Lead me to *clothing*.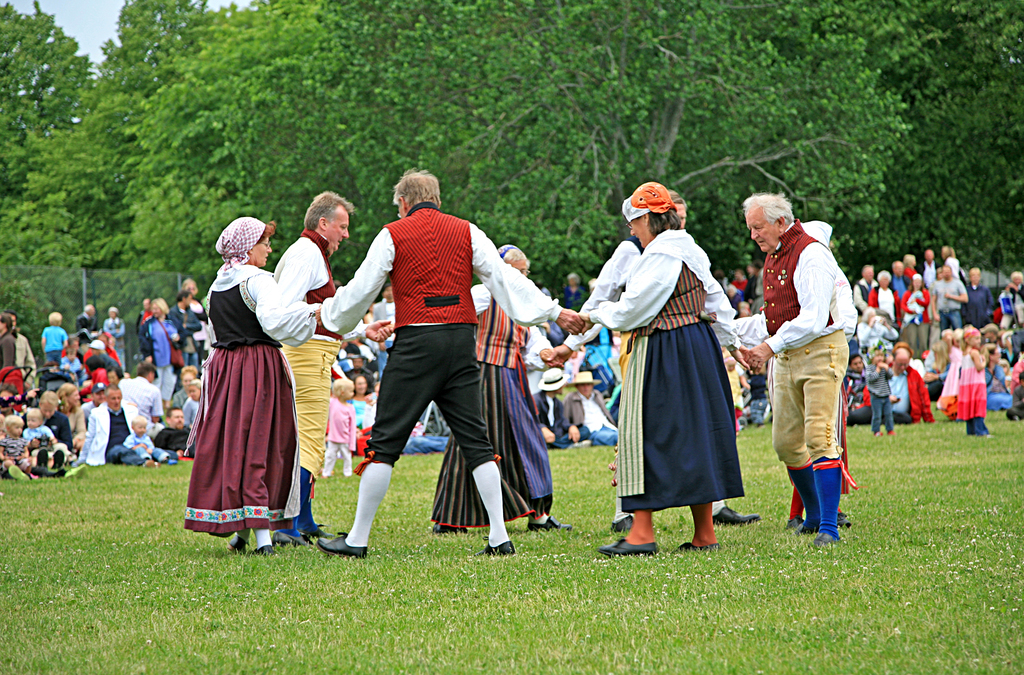
Lead to [left=186, top=291, right=231, bottom=366].
